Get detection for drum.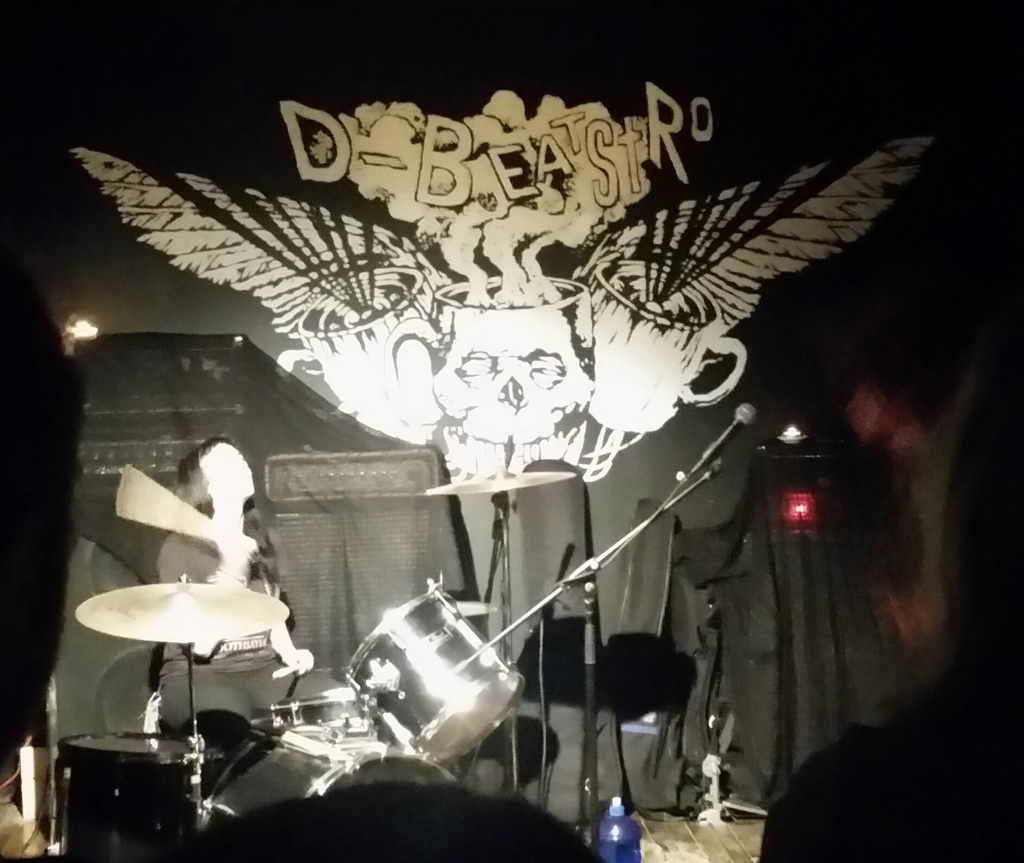
Detection: pyautogui.locateOnScreen(271, 681, 378, 729).
